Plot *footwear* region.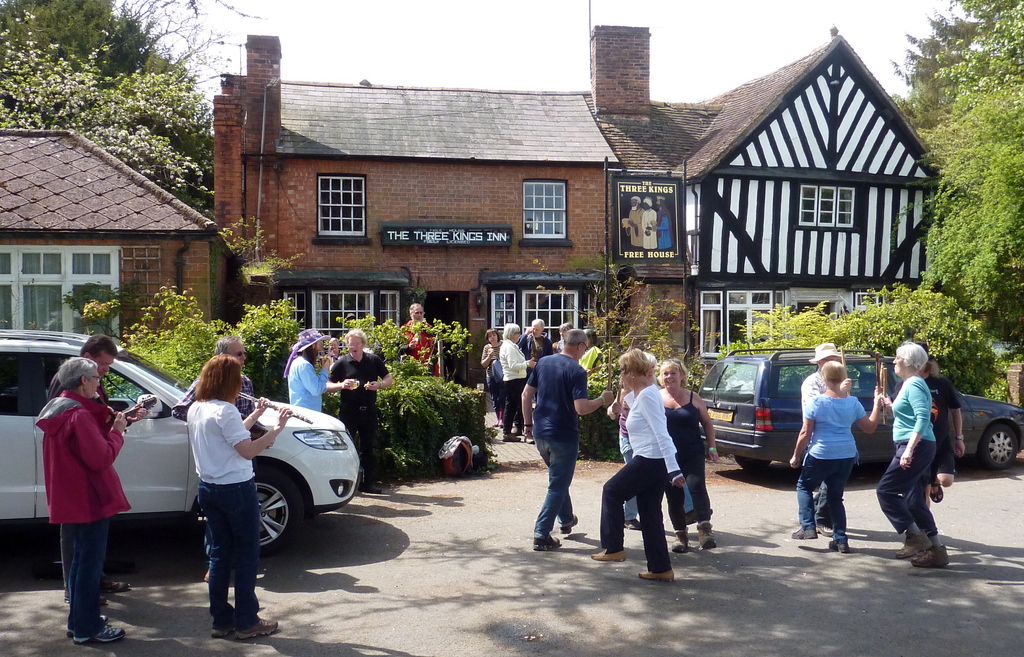
Plotted at bbox=(817, 521, 834, 539).
